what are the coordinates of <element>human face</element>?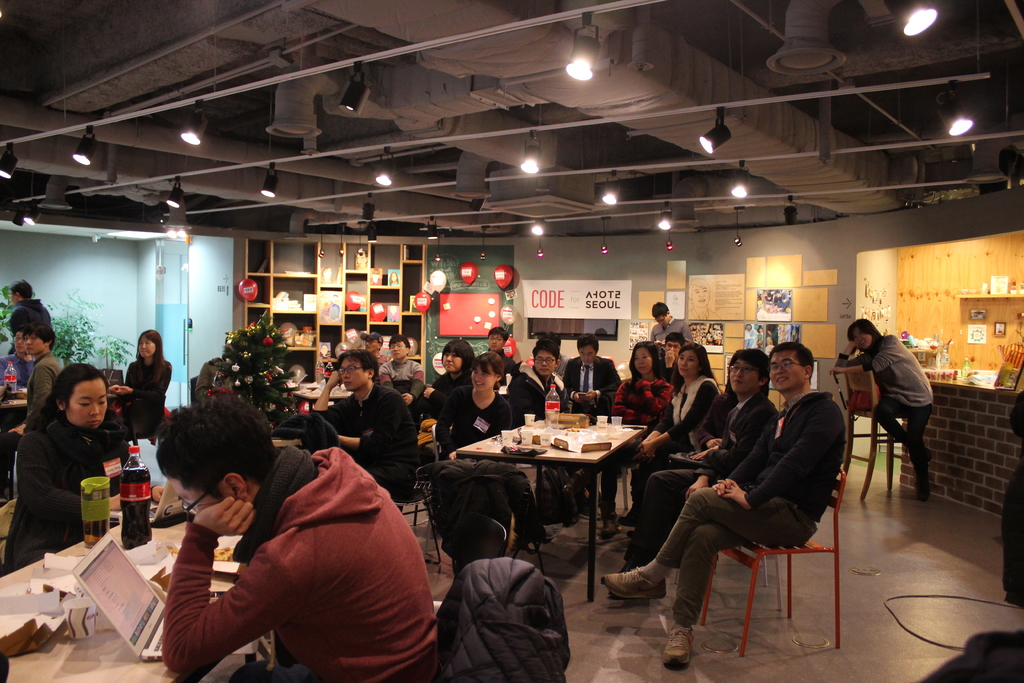
{"x1": 765, "y1": 347, "x2": 805, "y2": 396}.
